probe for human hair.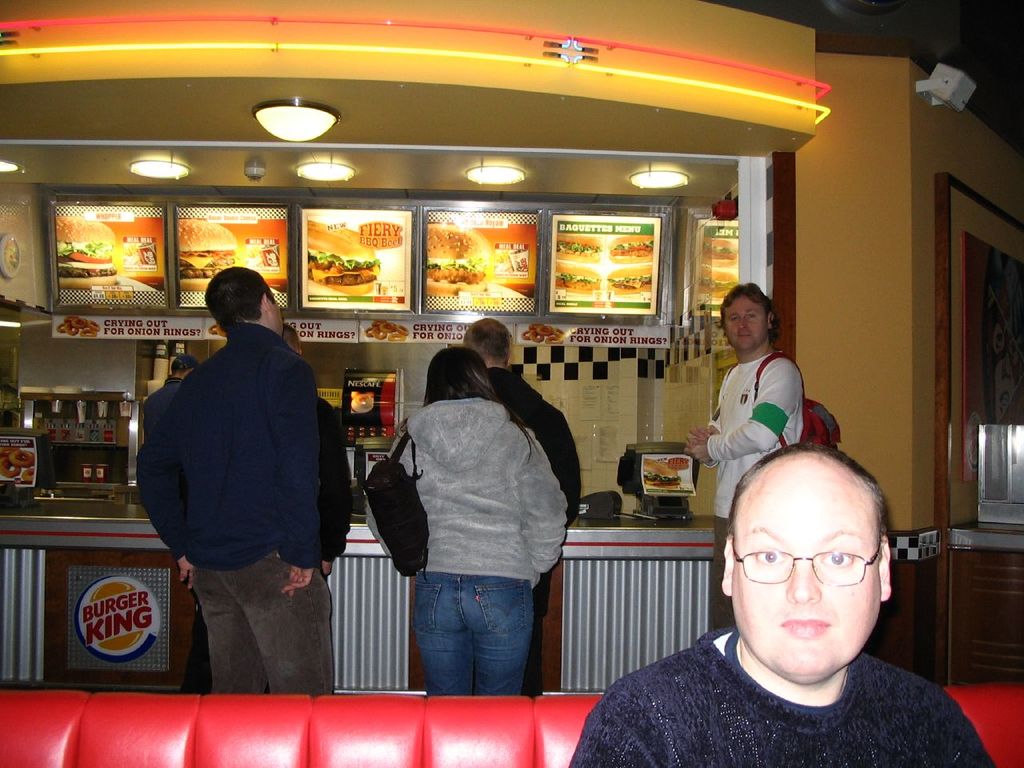
Probe result: bbox=(202, 264, 278, 330).
